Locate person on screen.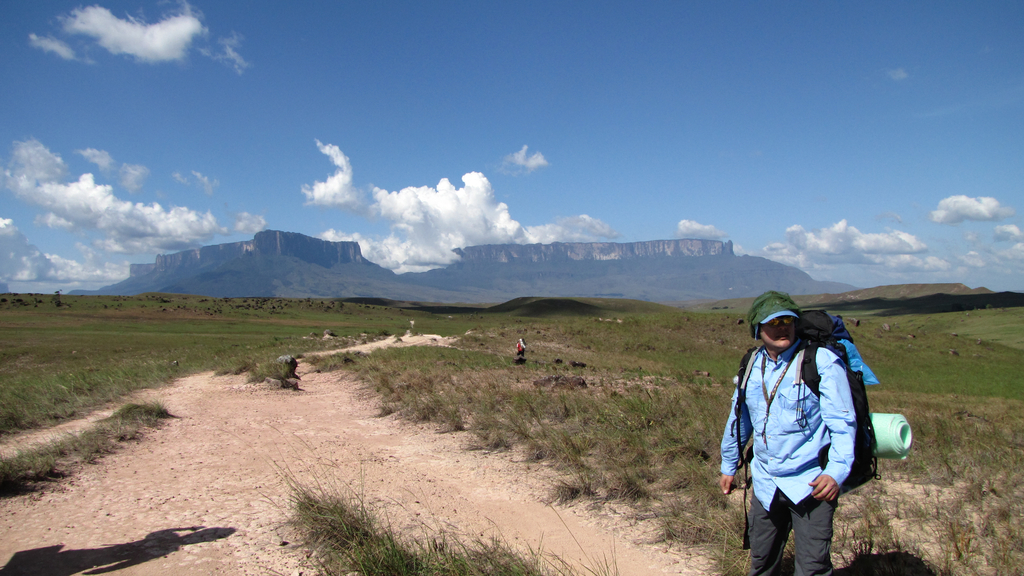
On screen at [x1=513, y1=336, x2=526, y2=356].
